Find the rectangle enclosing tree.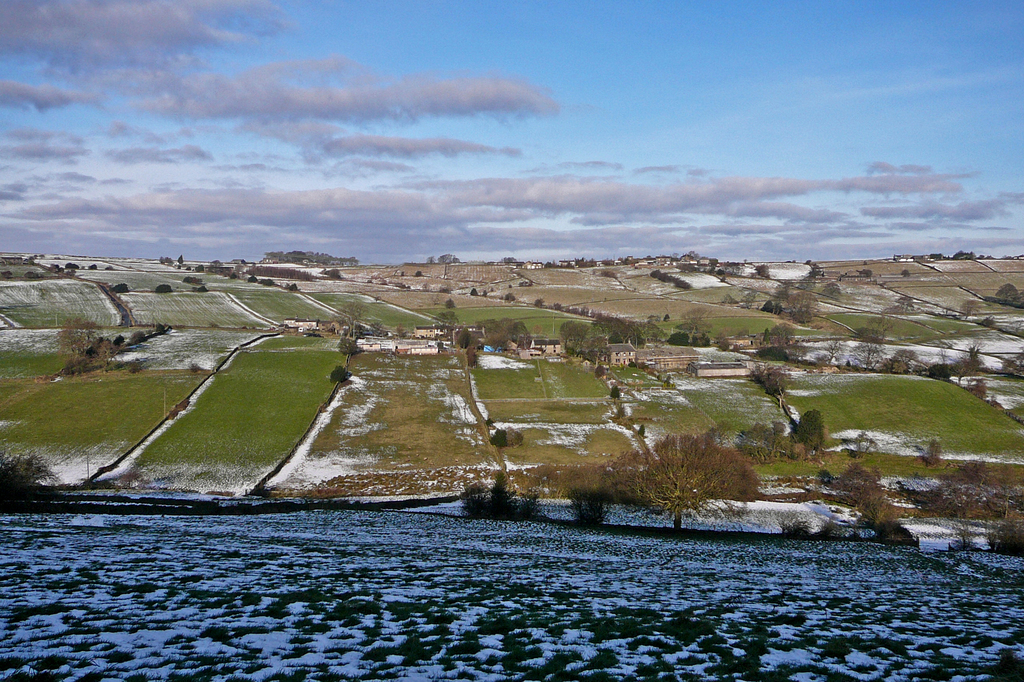
[339,330,360,356].
